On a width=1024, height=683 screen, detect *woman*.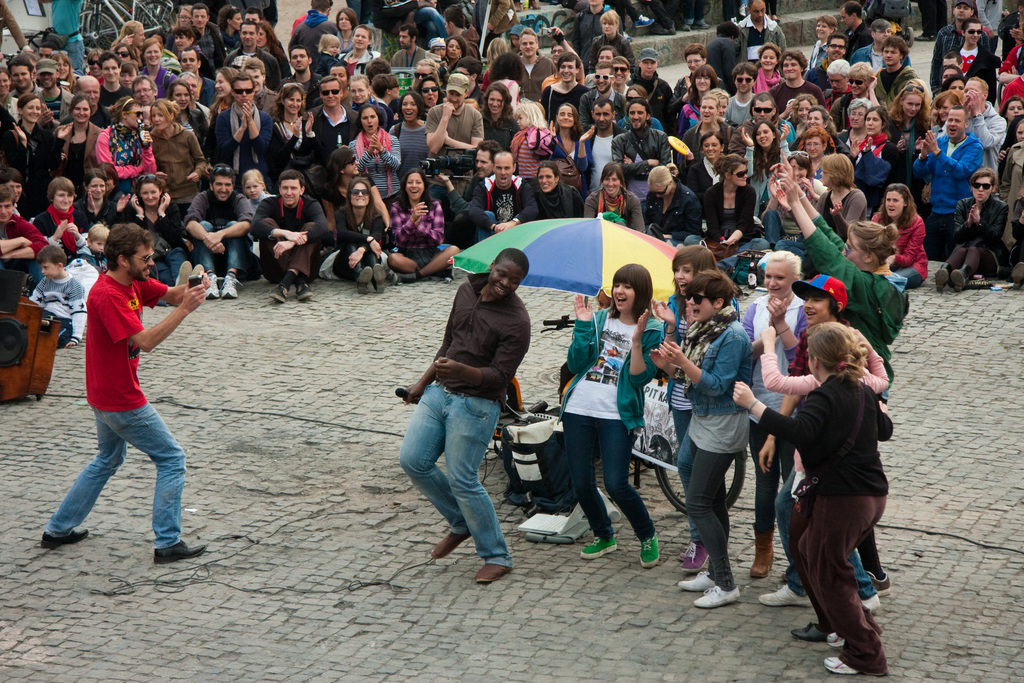
pyautogui.locateOnScreen(774, 152, 860, 272).
